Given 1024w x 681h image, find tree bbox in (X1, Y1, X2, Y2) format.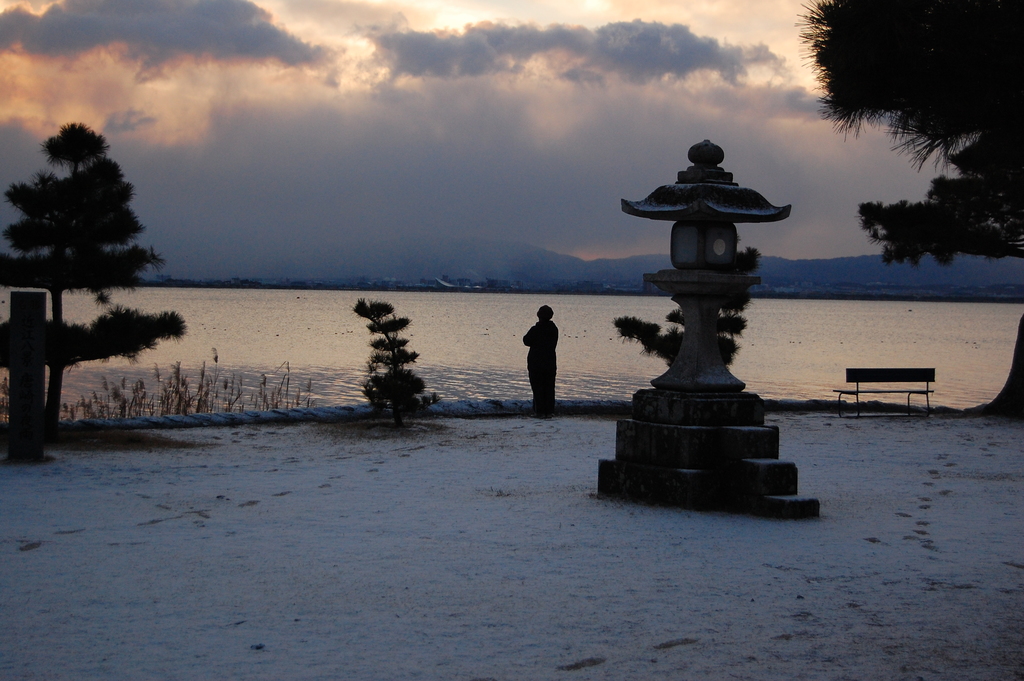
(353, 291, 444, 429).
